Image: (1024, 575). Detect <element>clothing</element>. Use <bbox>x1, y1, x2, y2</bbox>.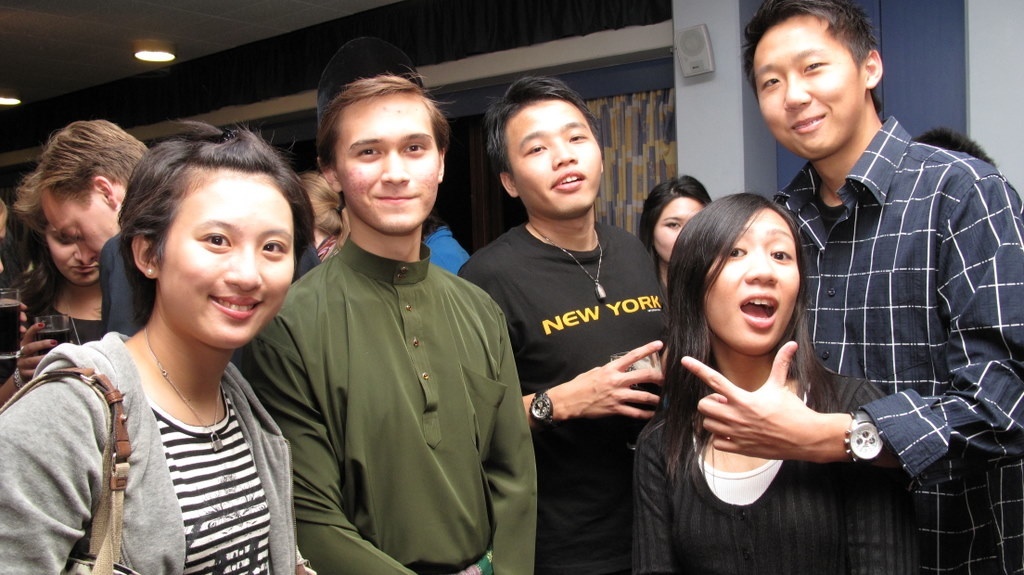
<bbox>0, 331, 299, 574</bbox>.
